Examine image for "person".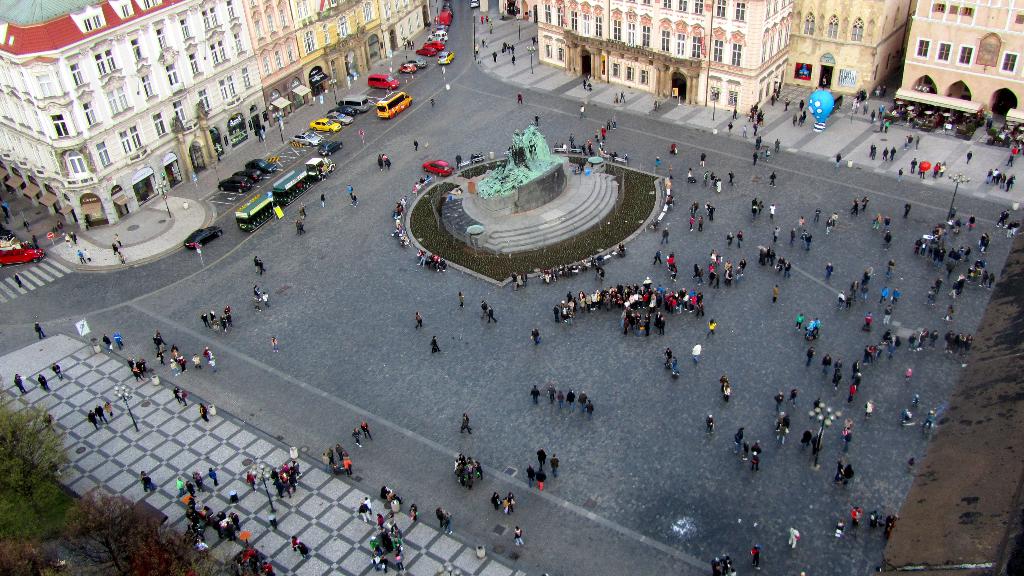
Examination result: [x1=849, y1=387, x2=854, y2=397].
